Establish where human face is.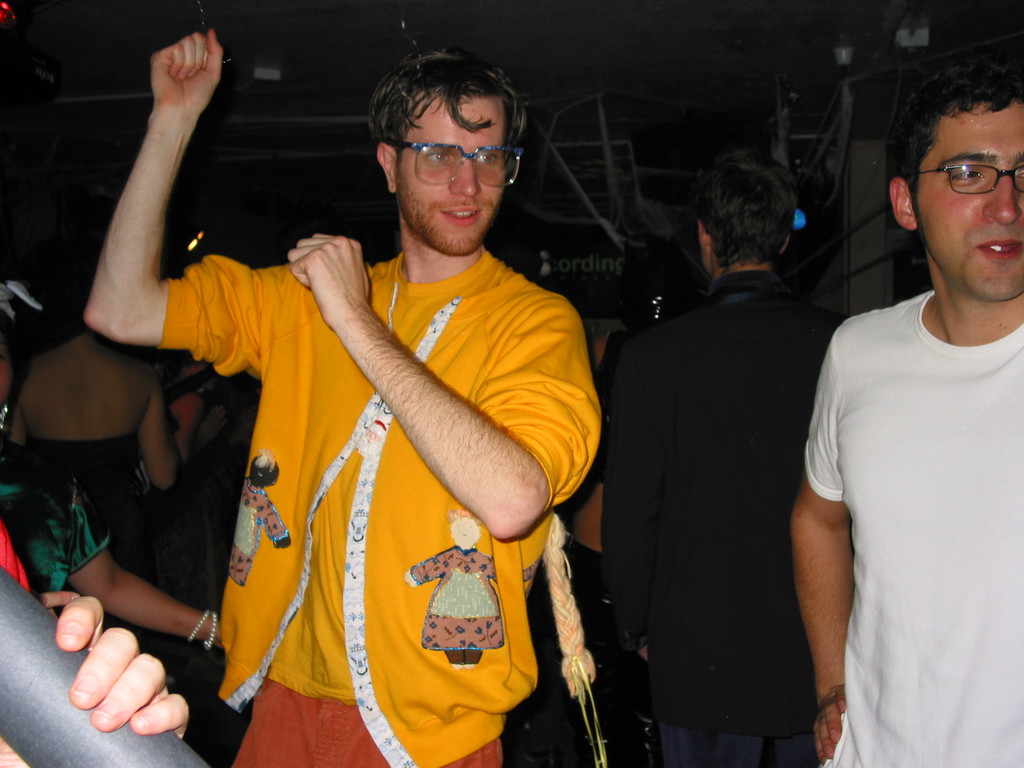
Established at (918,101,1023,303).
